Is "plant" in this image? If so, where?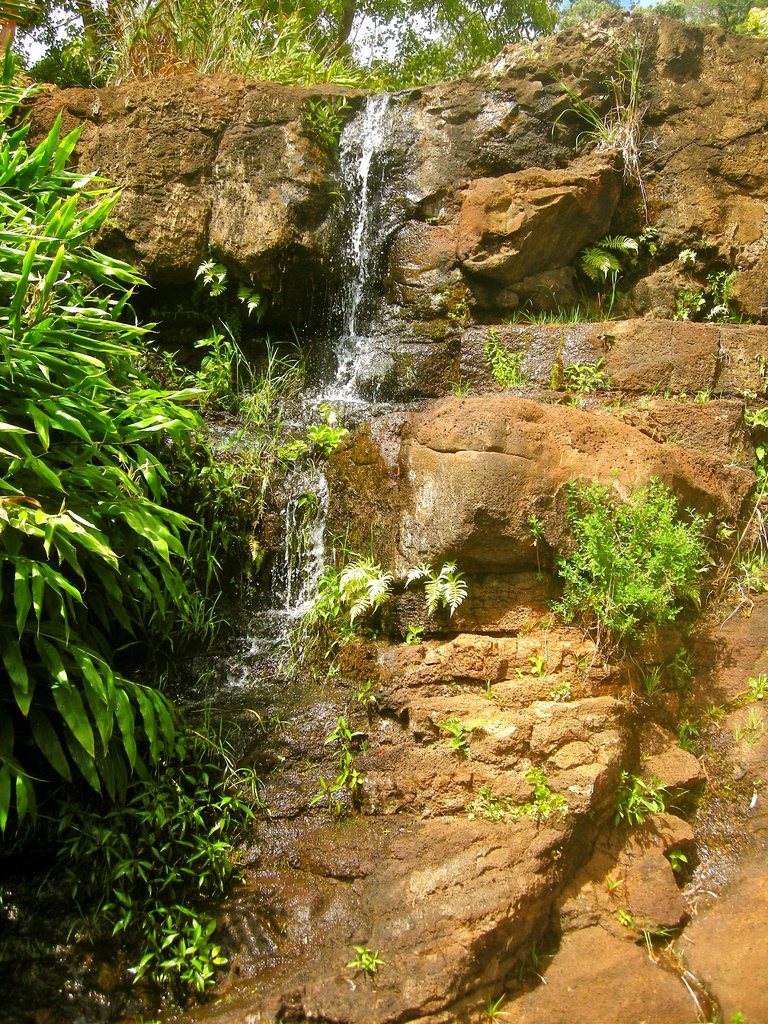
Yes, at pyautogui.locateOnScreen(670, 285, 708, 317).
